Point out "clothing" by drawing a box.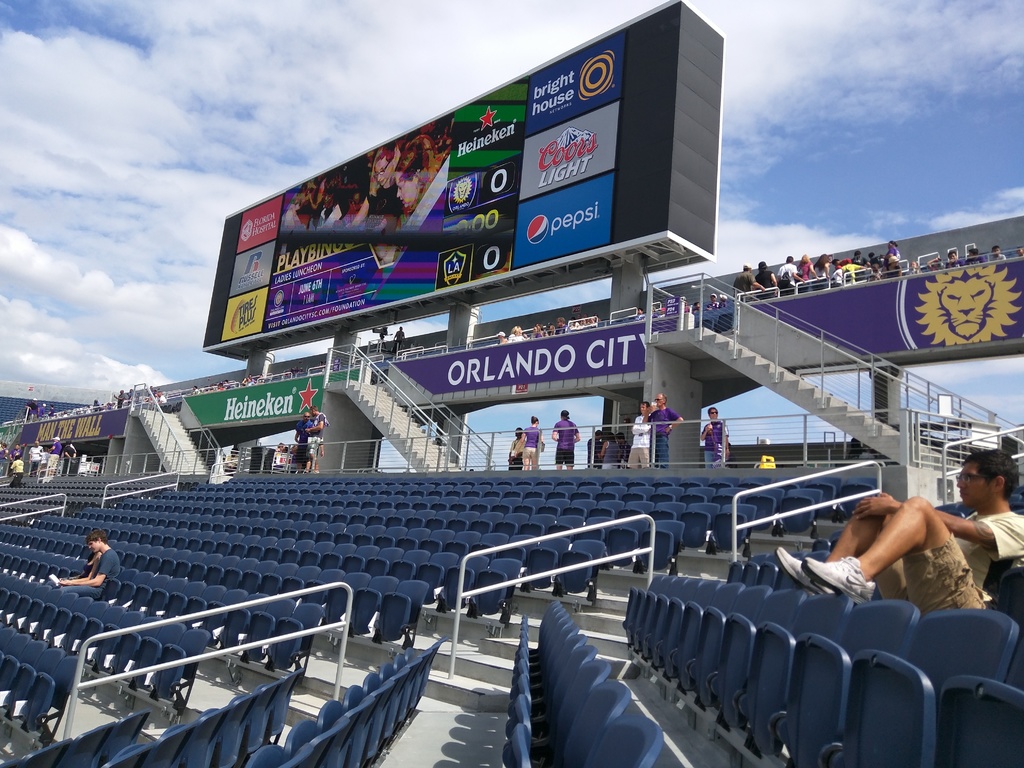
BBox(47, 408, 55, 417).
